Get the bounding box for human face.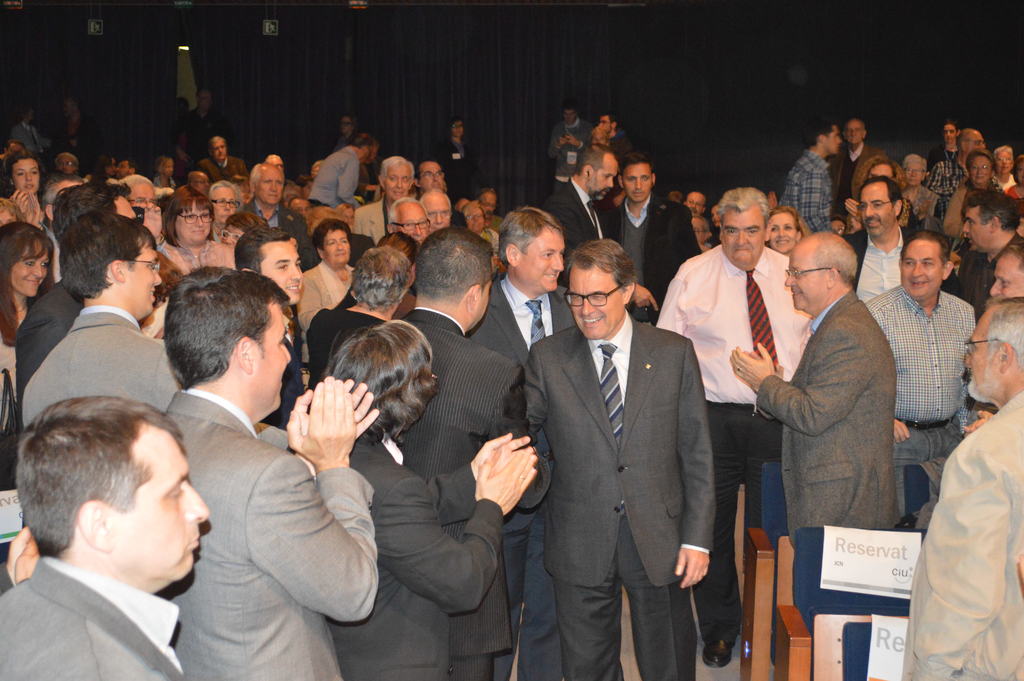
pyautogui.locateOnScreen(138, 240, 166, 311).
